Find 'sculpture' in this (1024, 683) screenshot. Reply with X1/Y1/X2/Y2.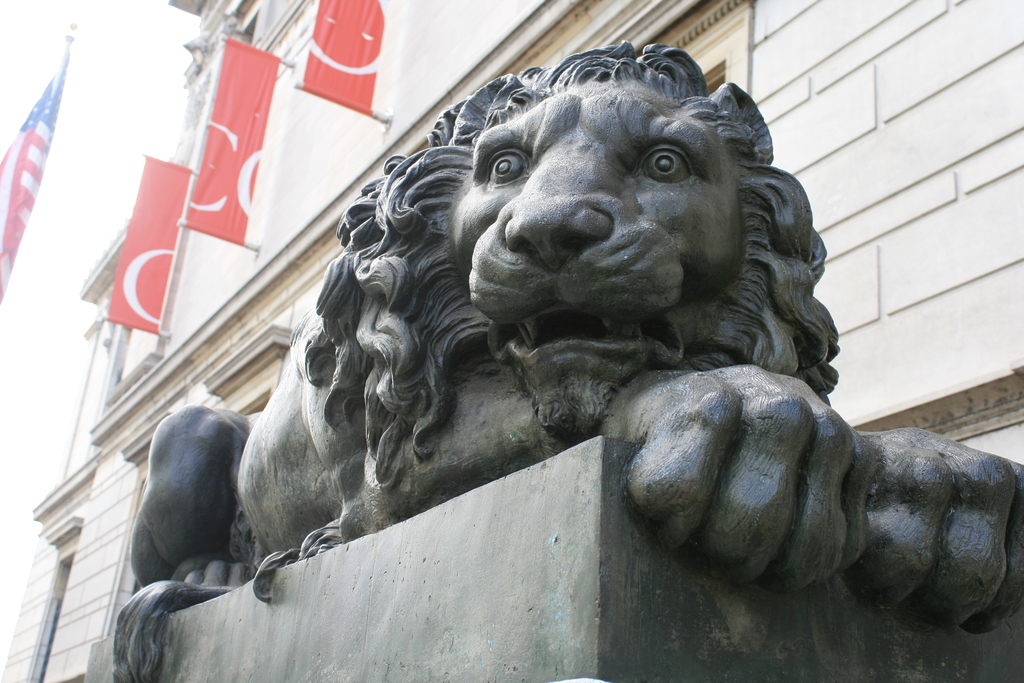
108/32/1023/682.
